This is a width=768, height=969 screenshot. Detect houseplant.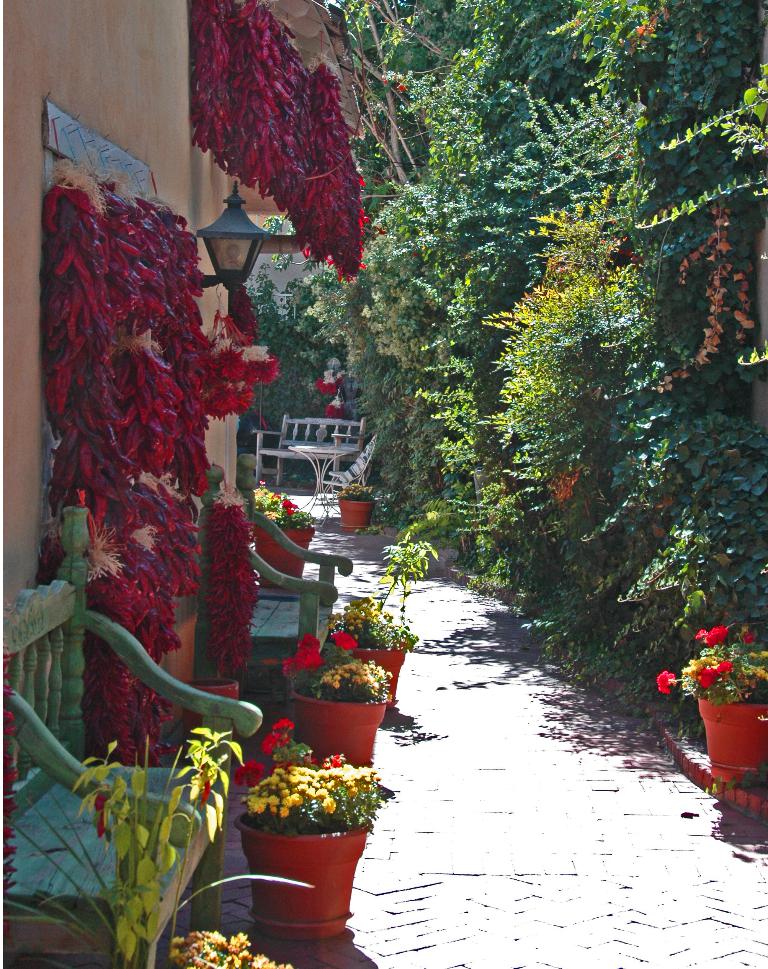
BBox(323, 589, 414, 715).
